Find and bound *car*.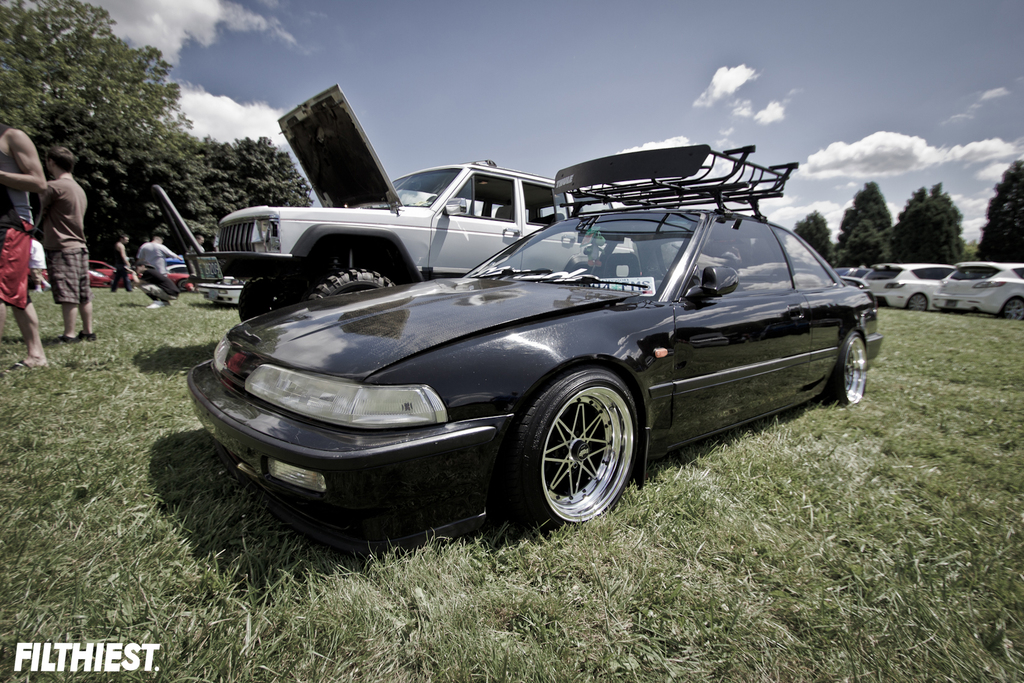
Bound: {"left": 858, "top": 260, "right": 955, "bottom": 317}.
